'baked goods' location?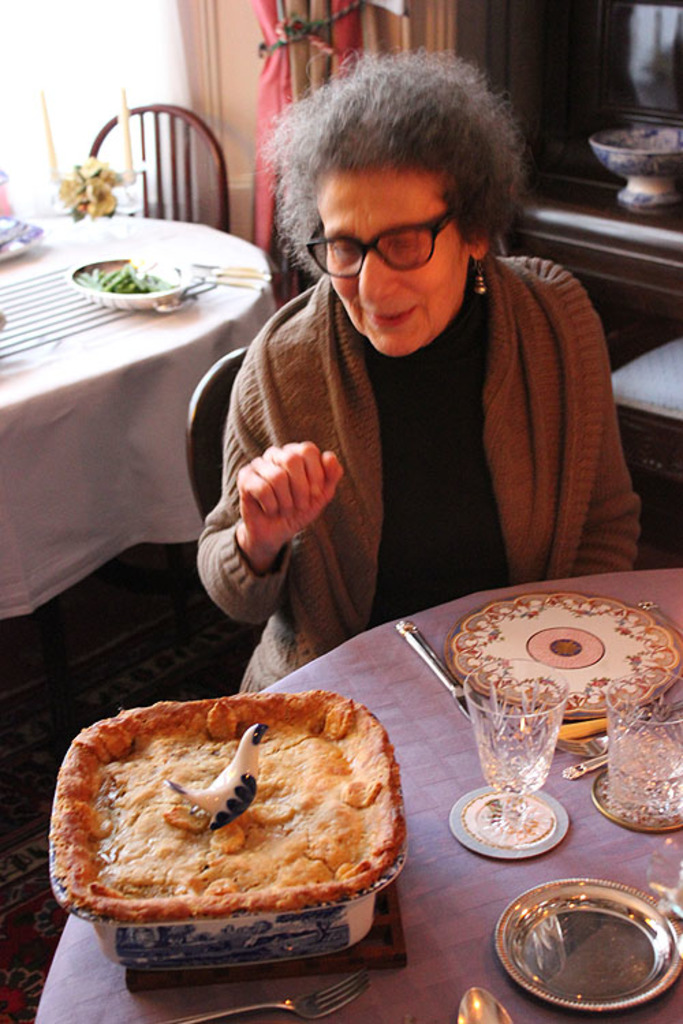
40/702/444/965
